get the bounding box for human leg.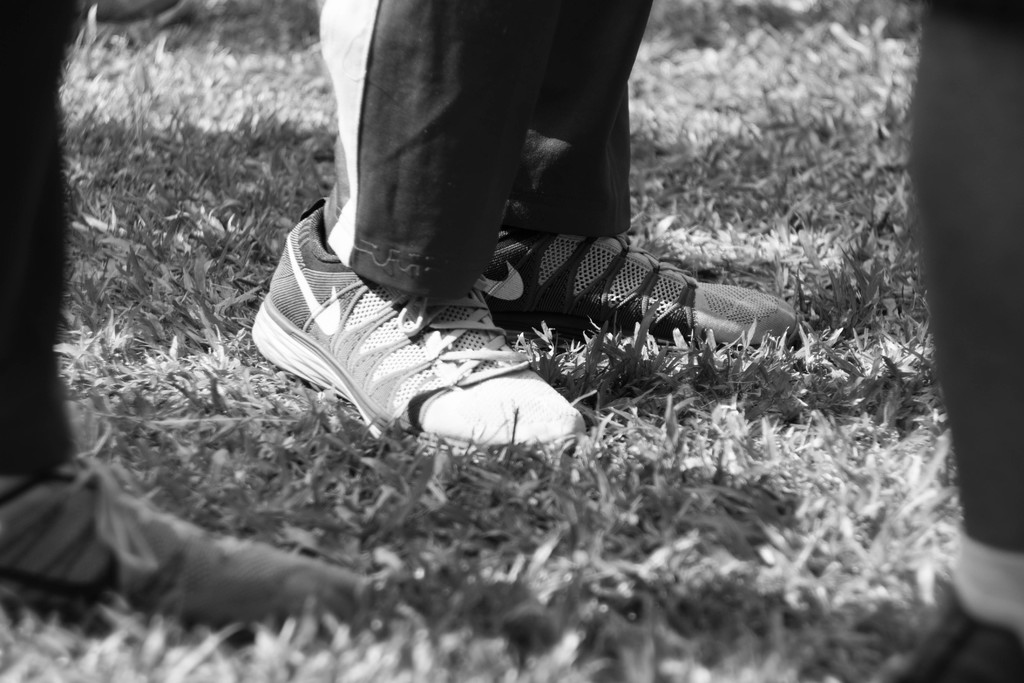
x1=248 y1=0 x2=591 y2=458.
